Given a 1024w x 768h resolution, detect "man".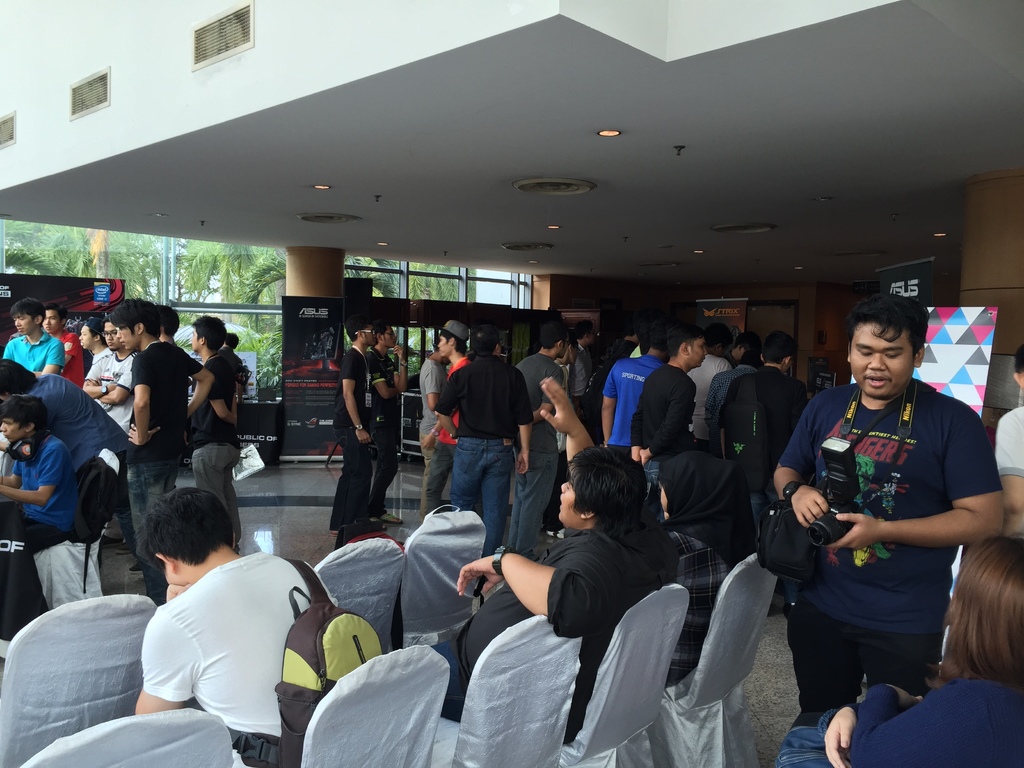
bbox(40, 303, 84, 387).
